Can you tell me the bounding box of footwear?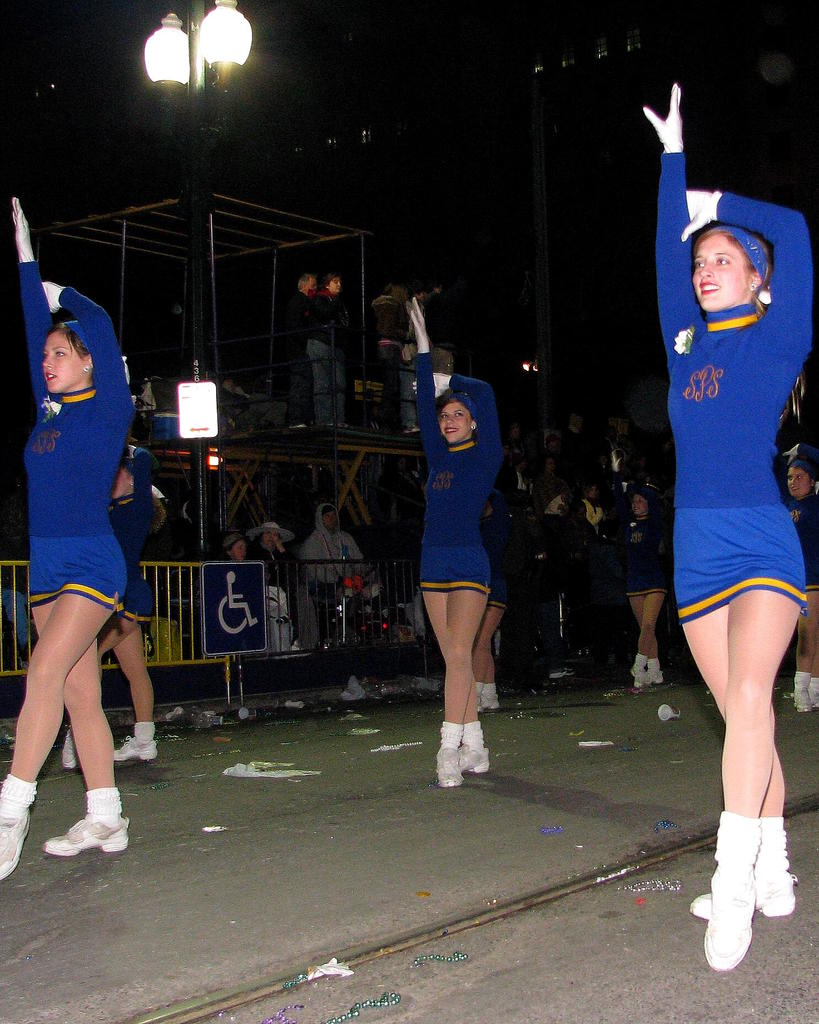
0 808 33 881.
